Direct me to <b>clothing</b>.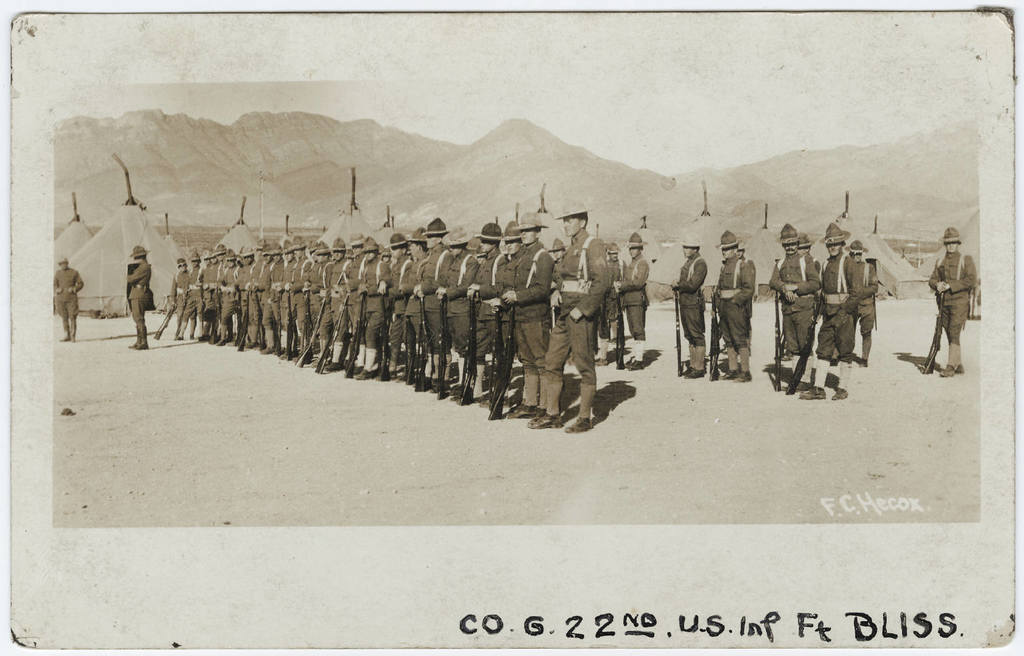
Direction: region(766, 251, 824, 348).
